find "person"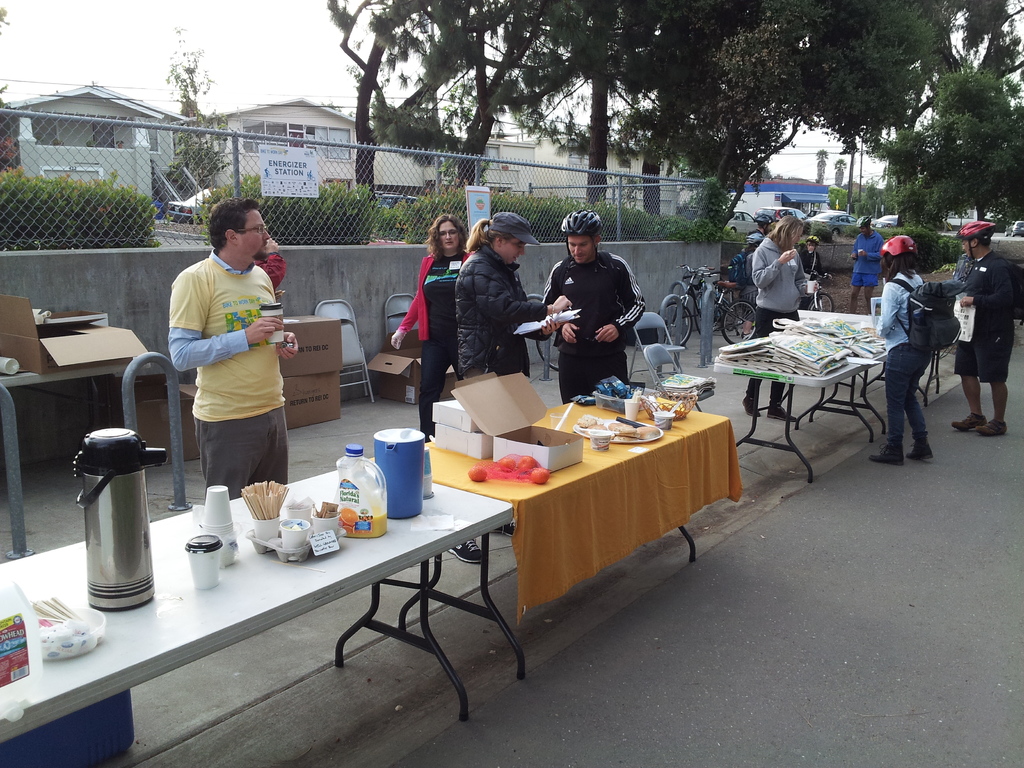
[794, 233, 824, 305]
